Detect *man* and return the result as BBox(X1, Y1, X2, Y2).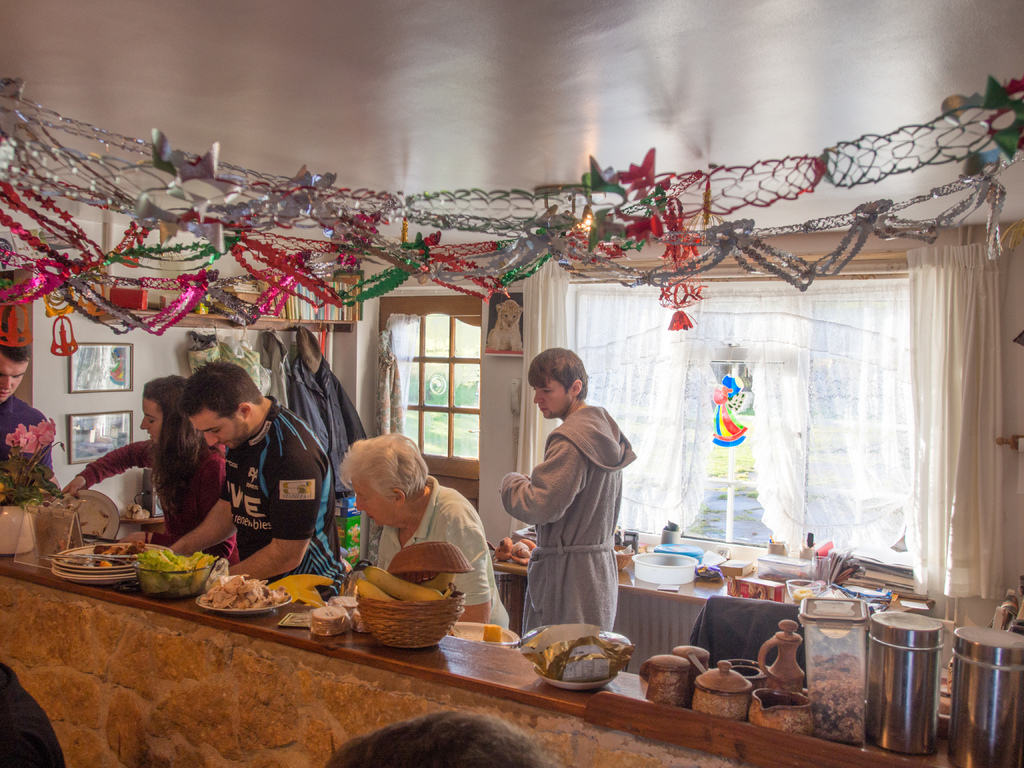
BBox(159, 356, 353, 602).
